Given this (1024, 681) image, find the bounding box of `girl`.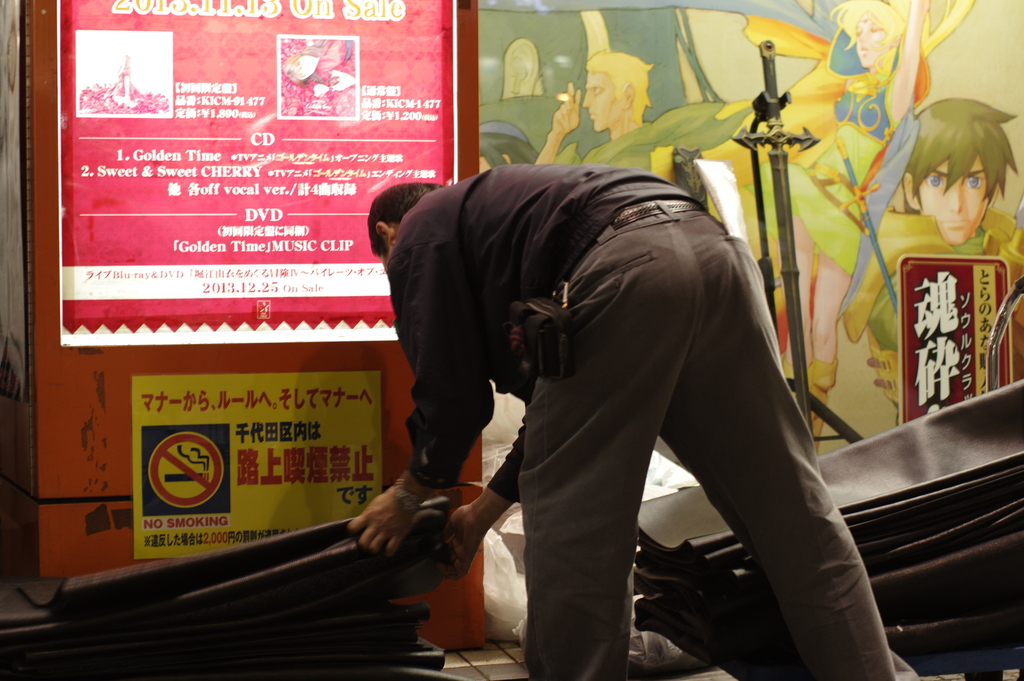
region(744, 0, 975, 390).
